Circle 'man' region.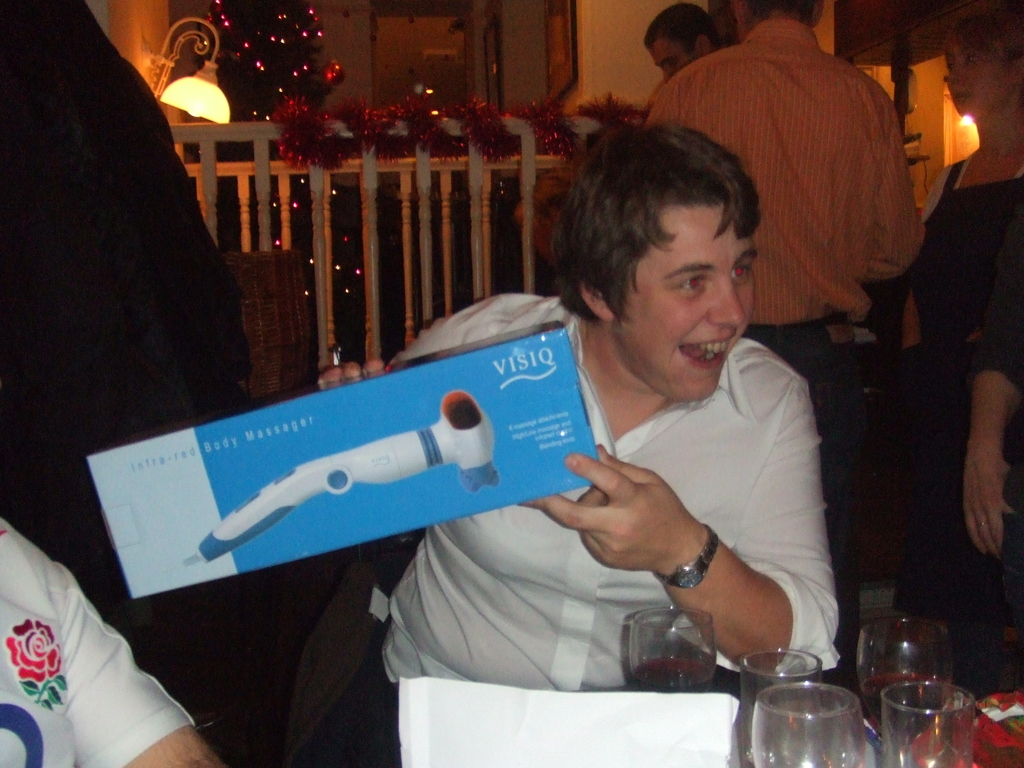
Region: [637,0,929,452].
